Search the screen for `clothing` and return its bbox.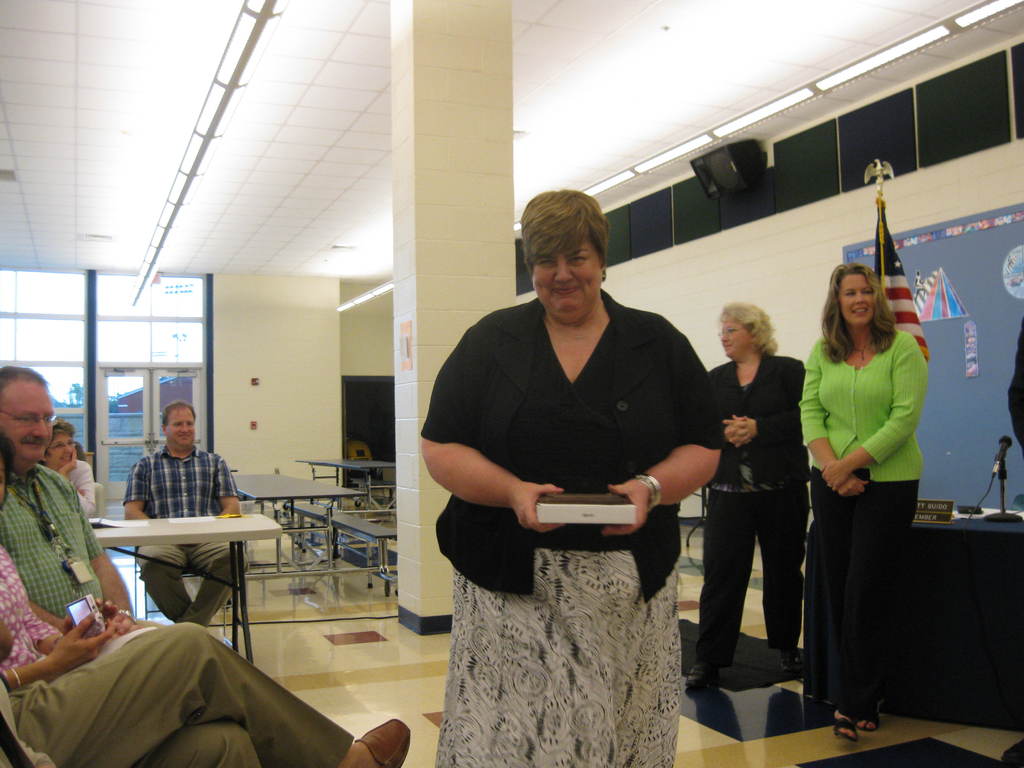
Found: [808,332,934,709].
